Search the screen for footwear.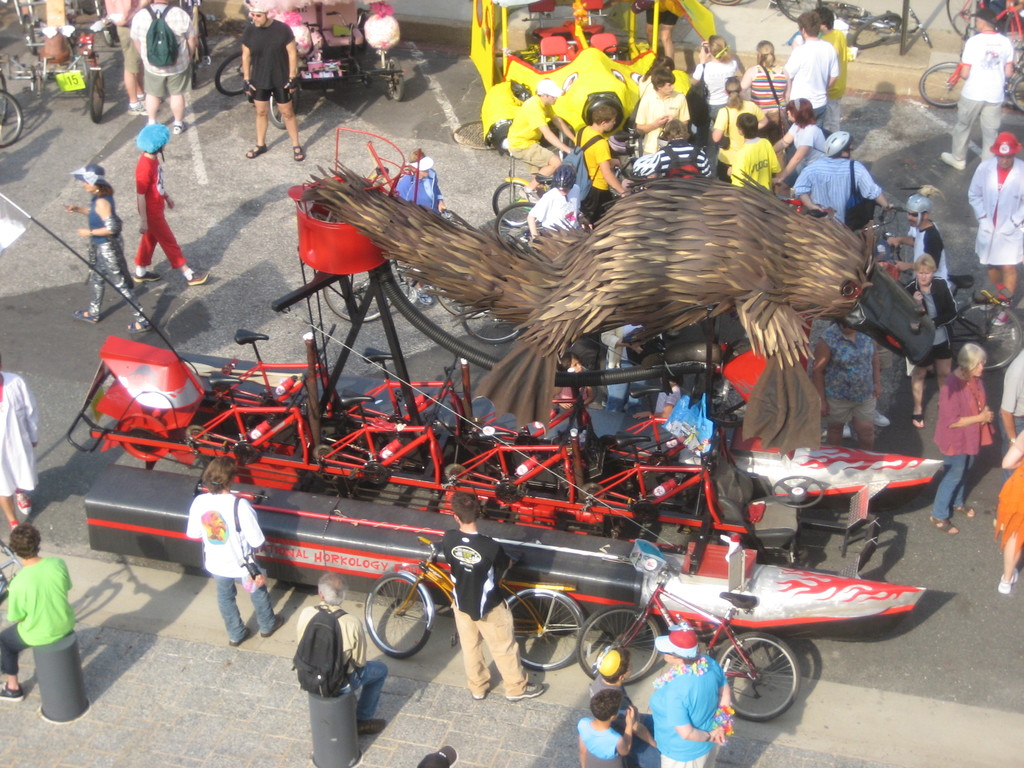
Found at select_region(128, 98, 147, 116).
